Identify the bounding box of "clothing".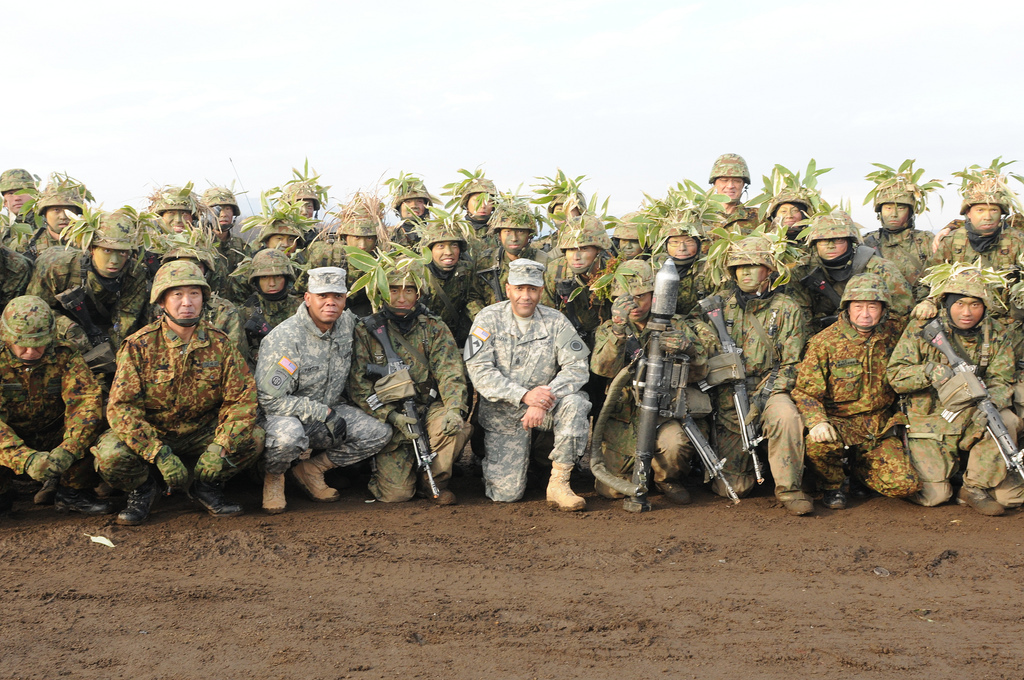
866:180:928:212.
